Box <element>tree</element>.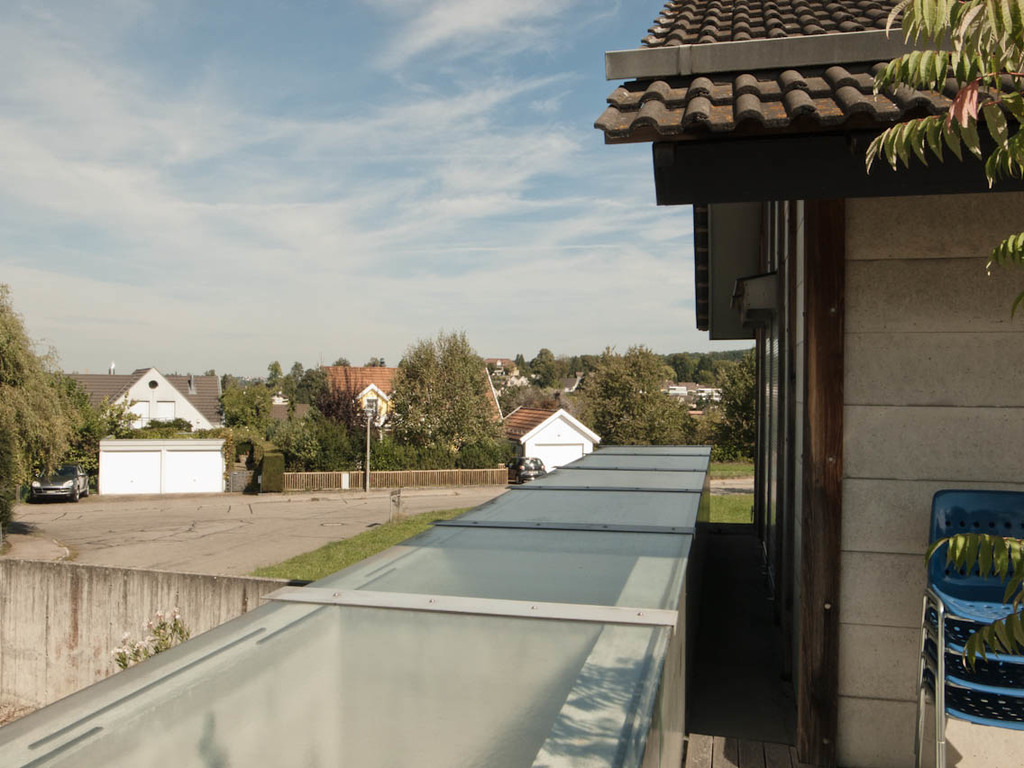
{"left": 69, "top": 367, "right": 132, "bottom": 483}.
